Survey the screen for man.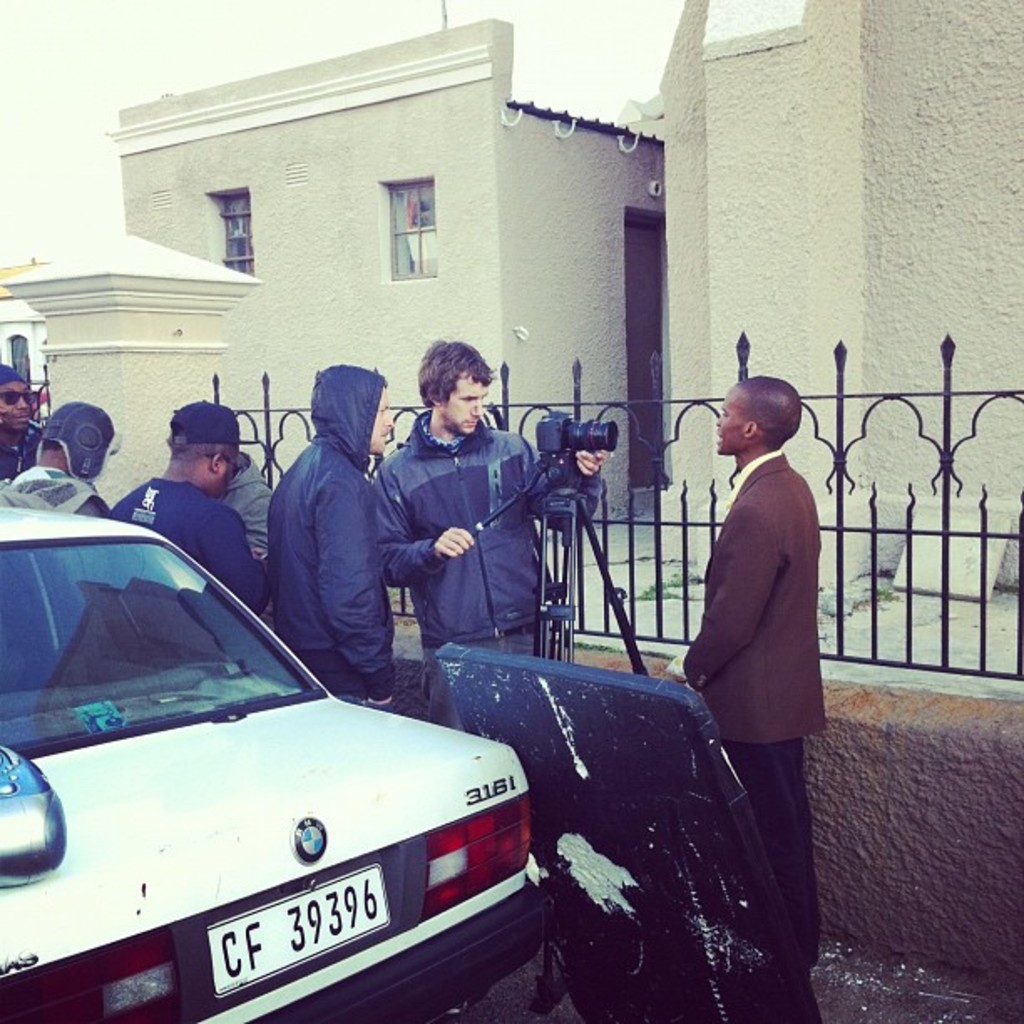
Survey found: <box>0,390,109,509</box>.
